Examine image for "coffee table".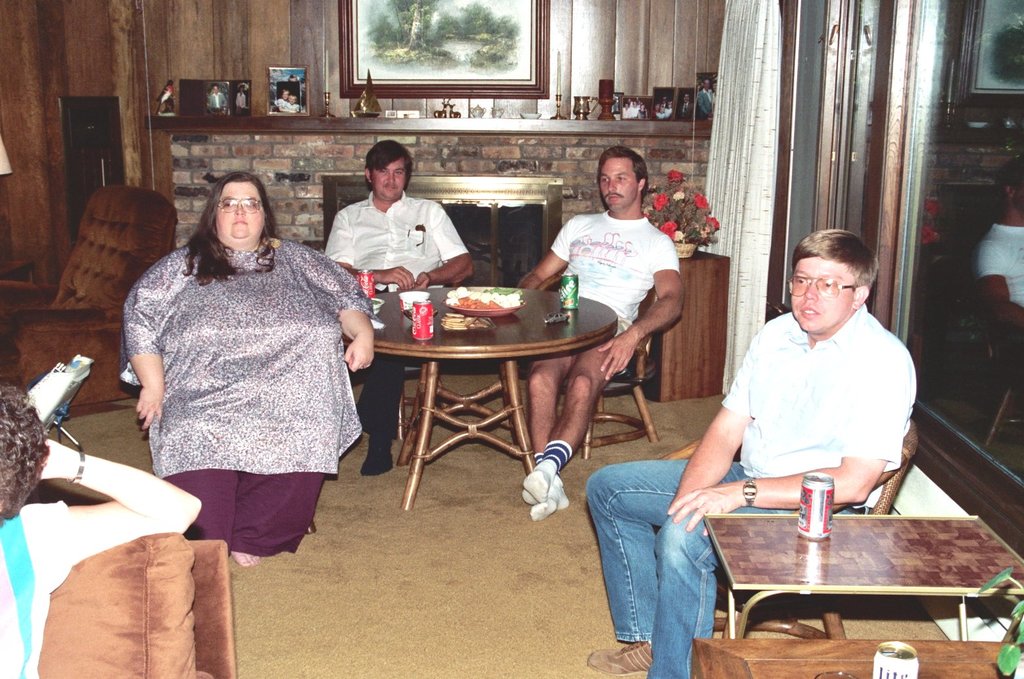
Examination result: x1=703 y1=513 x2=1023 y2=638.
